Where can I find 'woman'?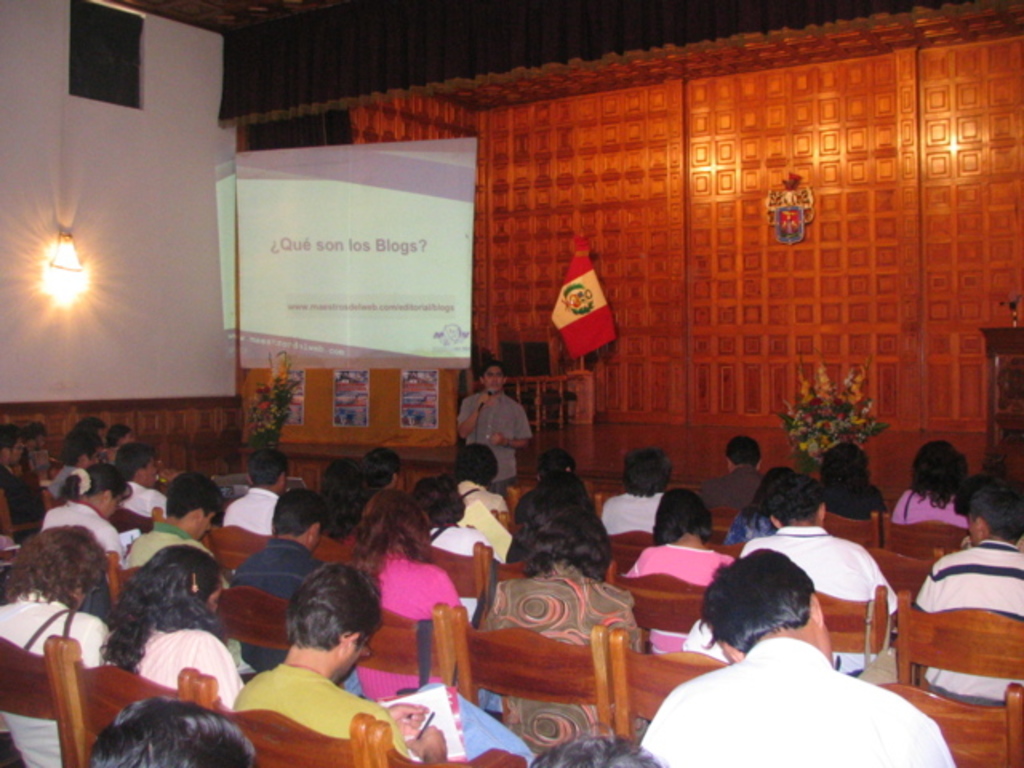
You can find it at [x1=90, y1=541, x2=243, y2=709].
